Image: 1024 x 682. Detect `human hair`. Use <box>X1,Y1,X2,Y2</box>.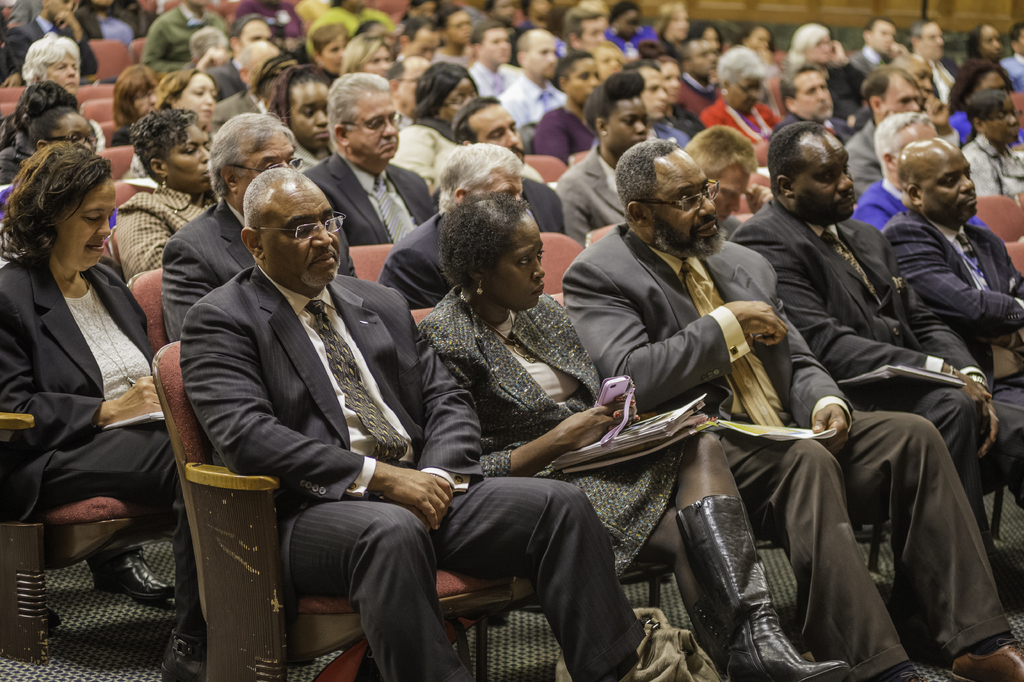
<box>324,72,391,149</box>.
